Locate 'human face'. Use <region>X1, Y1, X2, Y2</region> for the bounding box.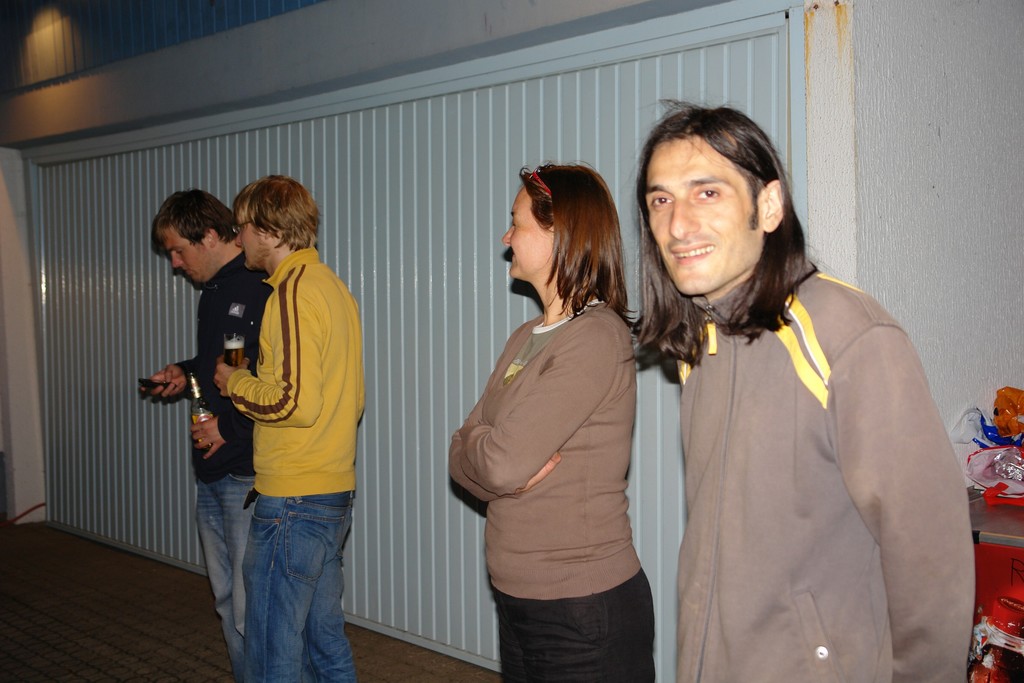
<region>645, 135, 761, 294</region>.
